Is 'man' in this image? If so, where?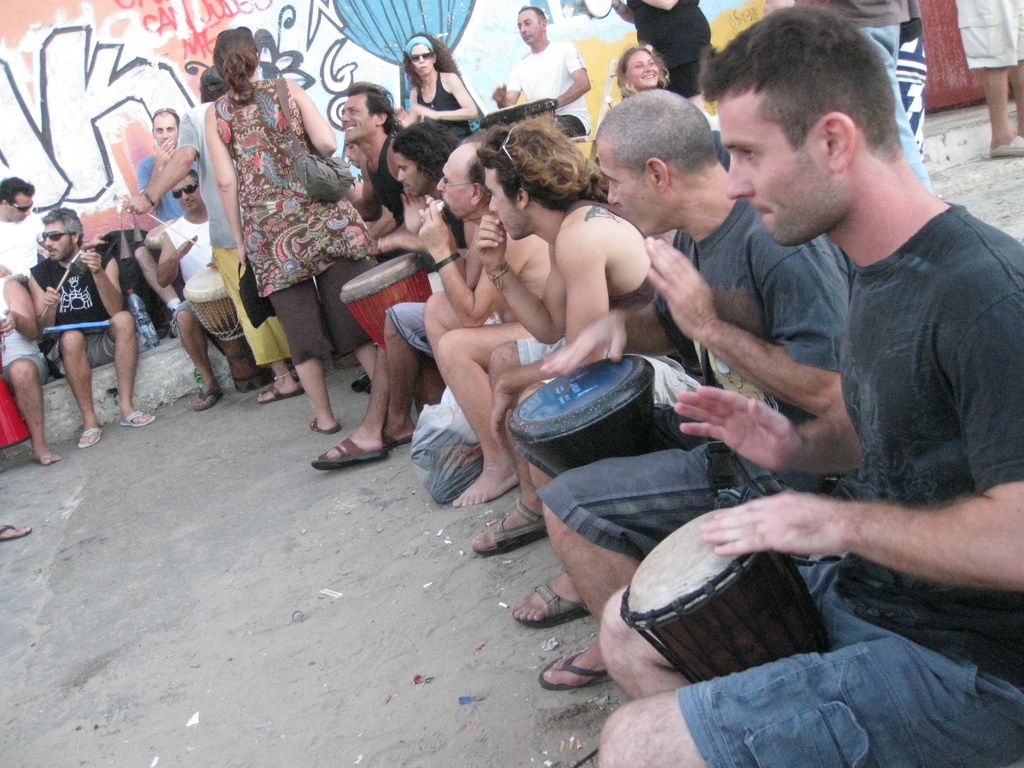
Yes, at 422/125/545/506.
